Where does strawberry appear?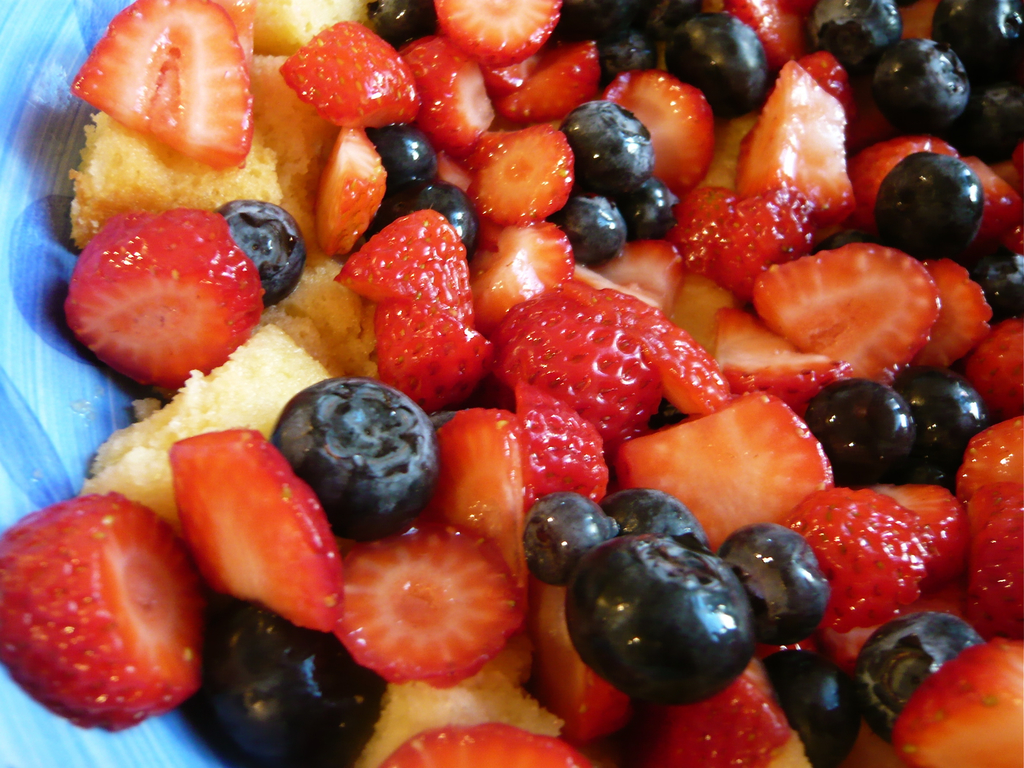
Appears at Rect(726, 0, 812, 61).
